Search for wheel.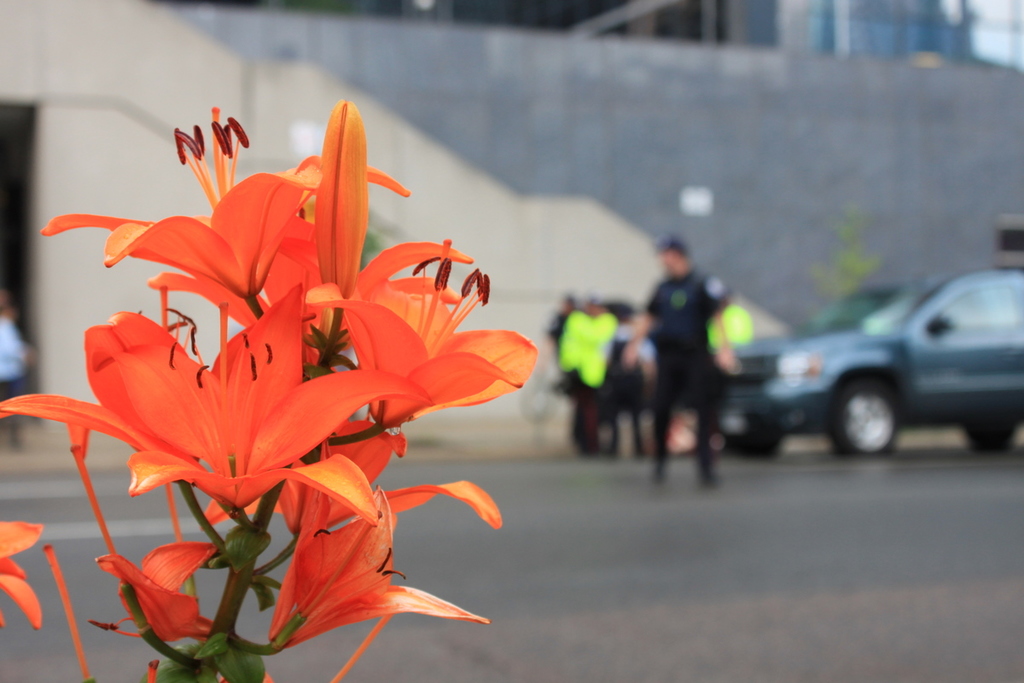
Found at region(963, 421, 1015, 458).
